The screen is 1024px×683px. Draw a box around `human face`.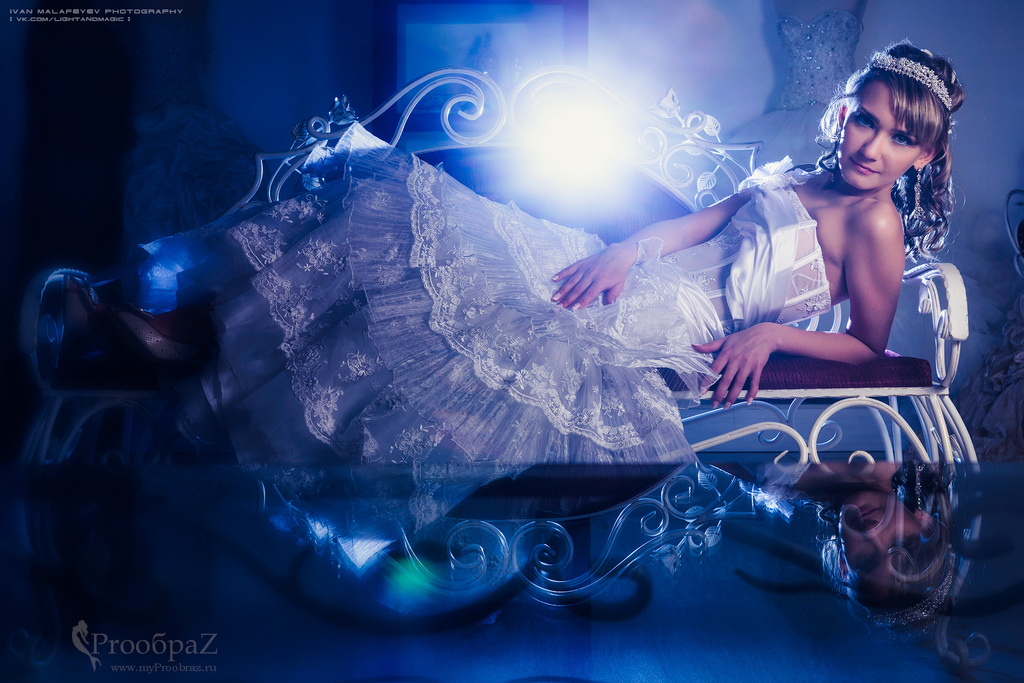
<region>840, 81, 924, 191</region>.
